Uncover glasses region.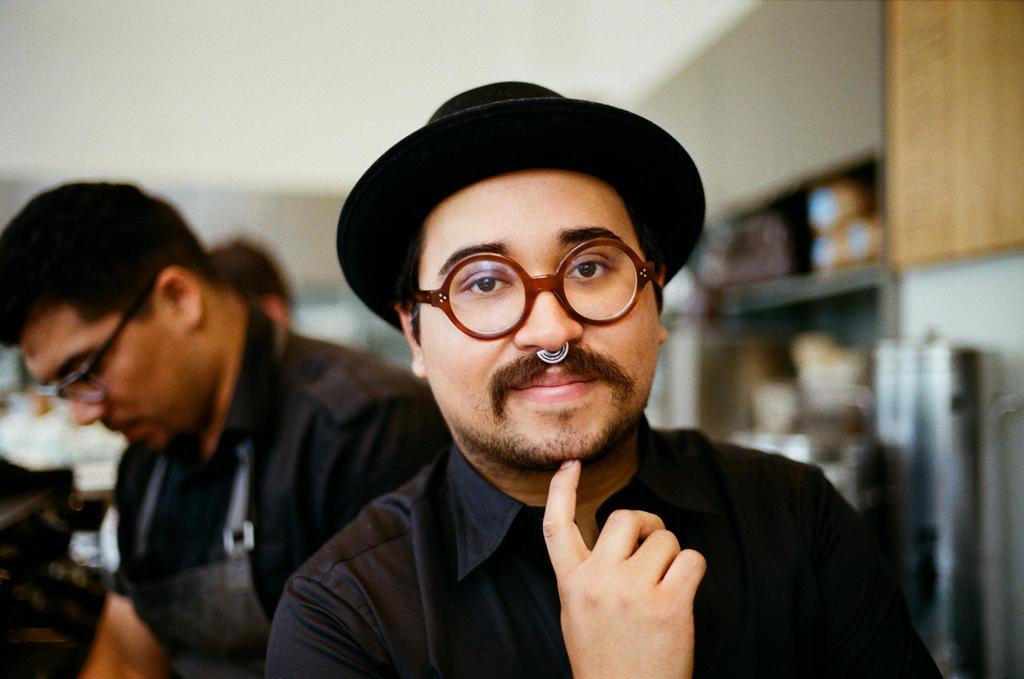
Uncovered: box(402, 227, 662, 340).
